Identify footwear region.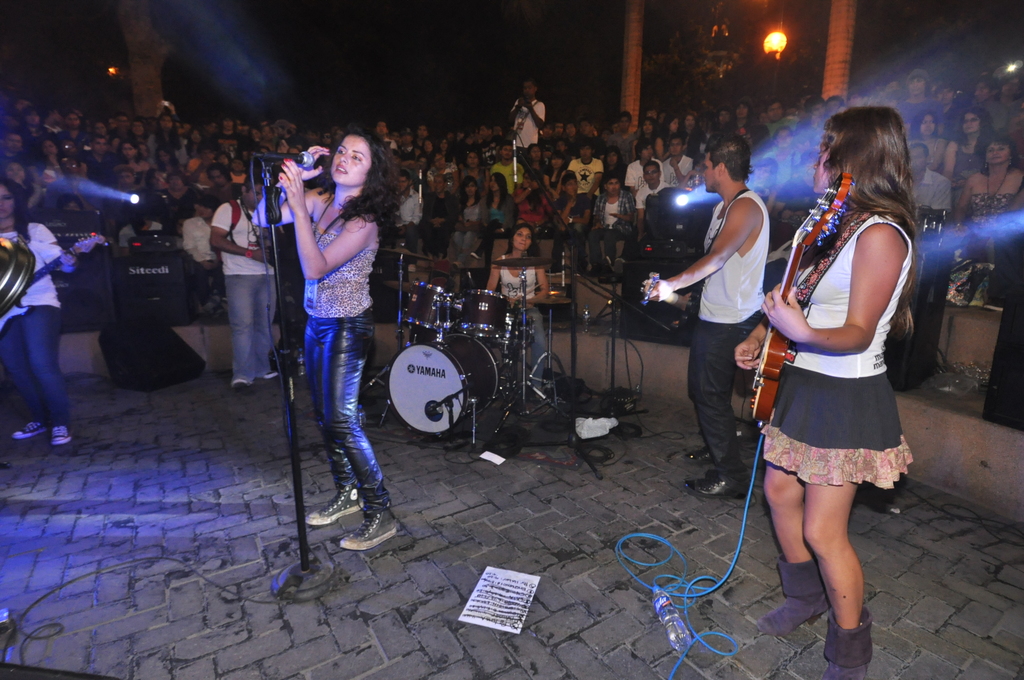
Region: BBox(305, 489, 365, 526).
